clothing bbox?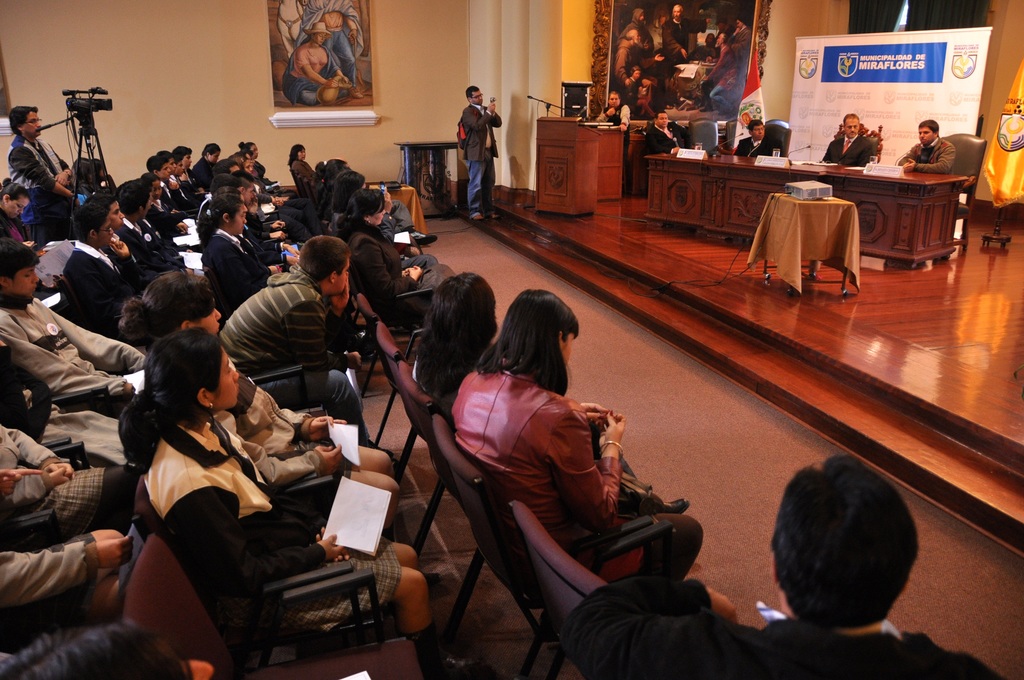
left=0, top=296, right=156, bottom=419
